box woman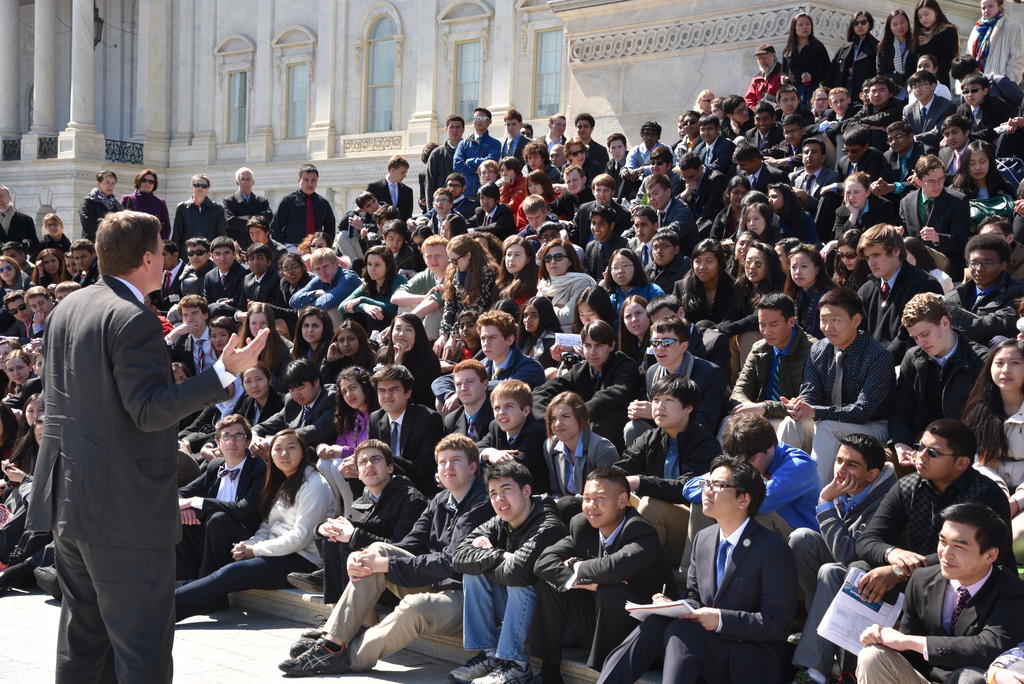
[x1=412, y1=228, x2=426, y2=253]
